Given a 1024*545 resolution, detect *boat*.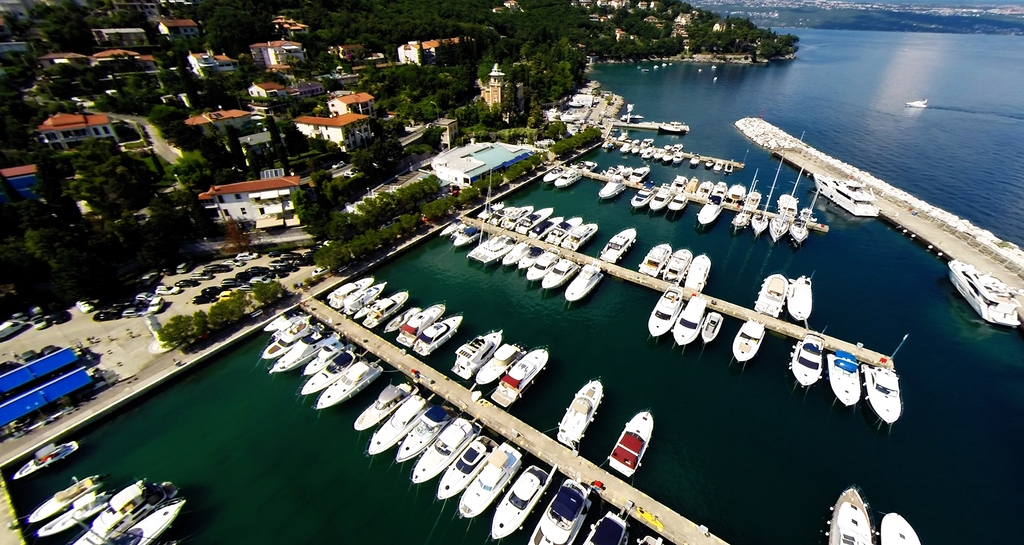
(410, 313, 465, 358).
